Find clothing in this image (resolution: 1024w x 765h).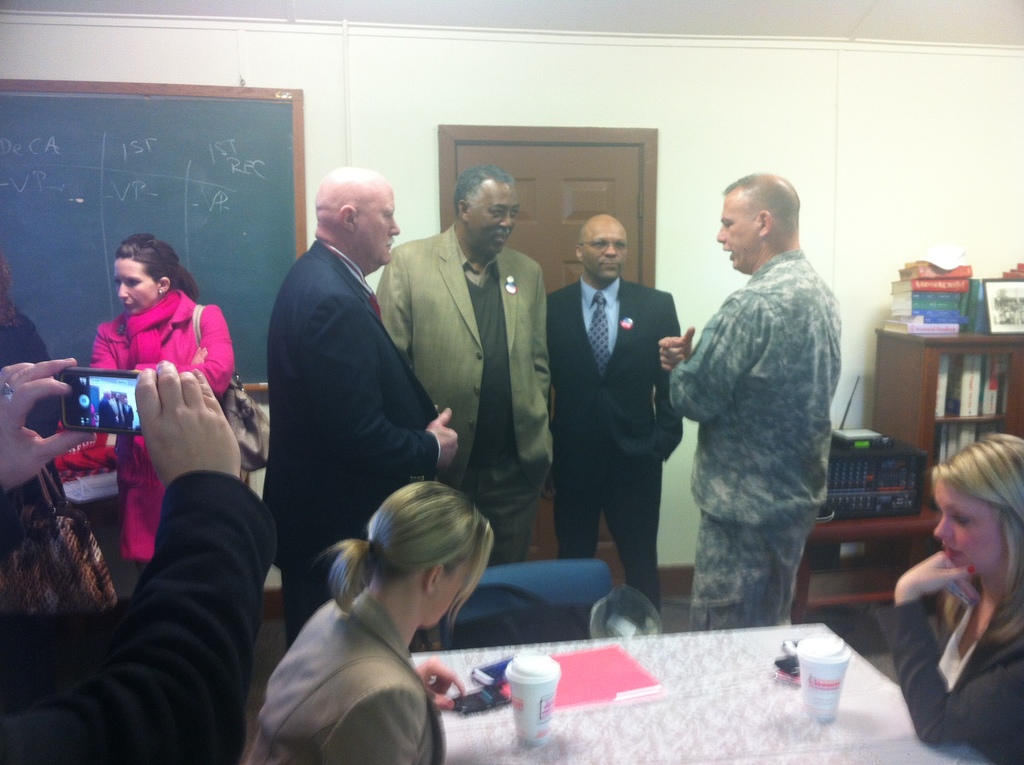
669 248 839 633.
